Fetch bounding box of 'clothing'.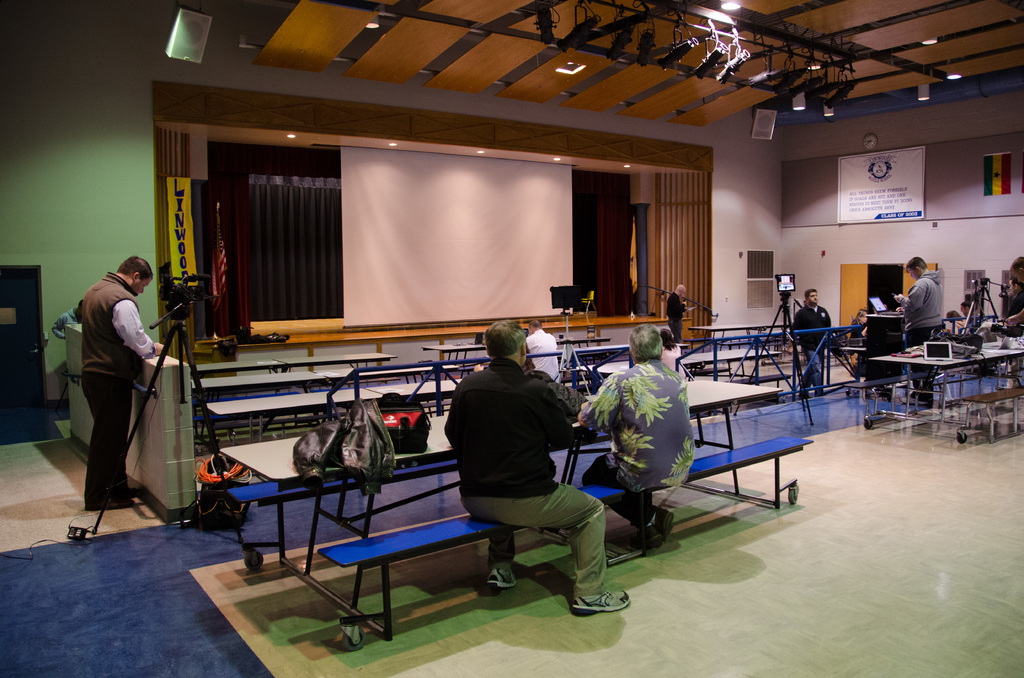
Bbox: 441:359:607:597.
